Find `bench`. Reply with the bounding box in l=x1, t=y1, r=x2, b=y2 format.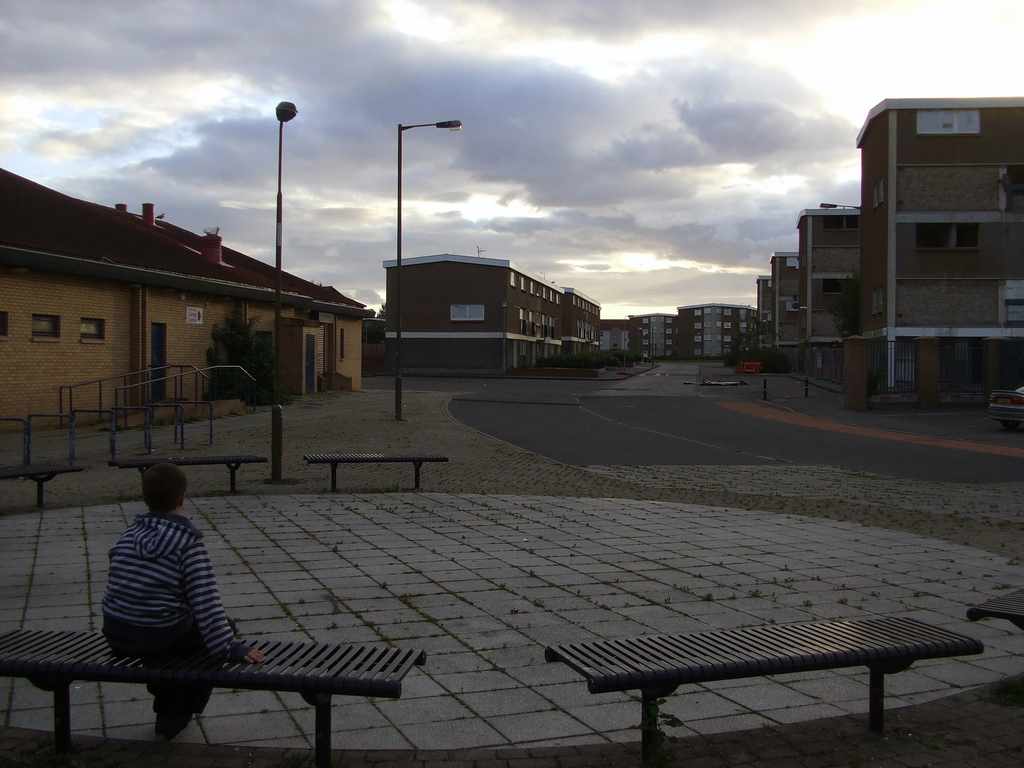
l=0, t=631, r=424, b=767.
